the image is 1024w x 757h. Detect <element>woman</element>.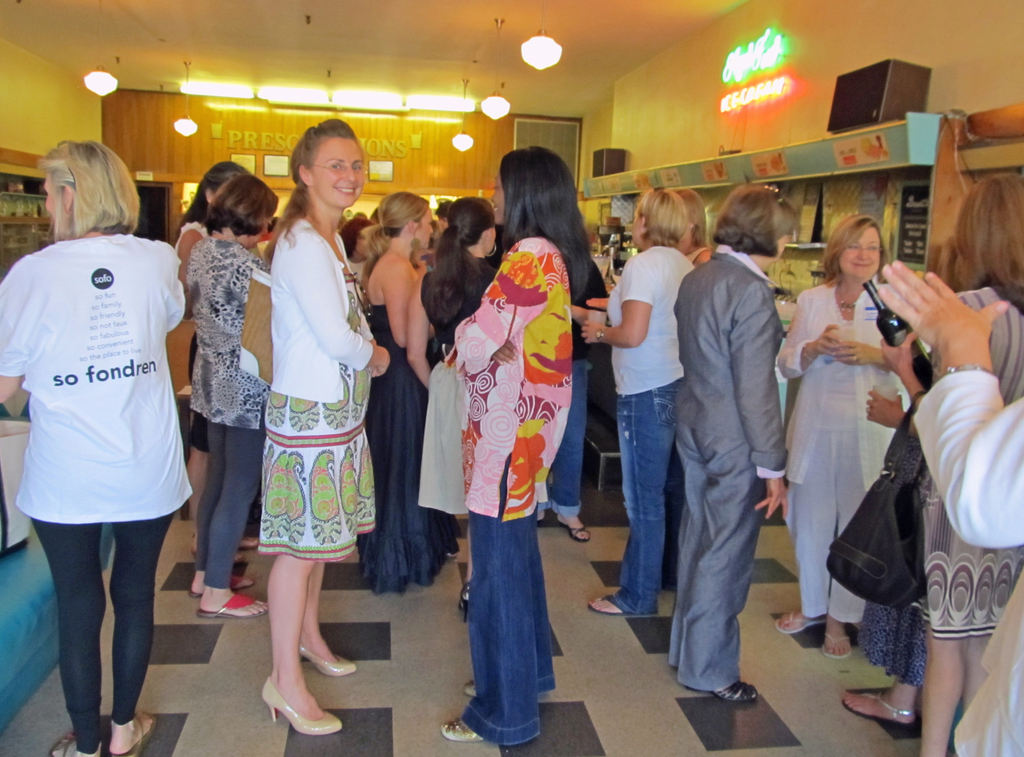
Detection: pyautogui.locateOnScreen(576, 189, 691, 615).
